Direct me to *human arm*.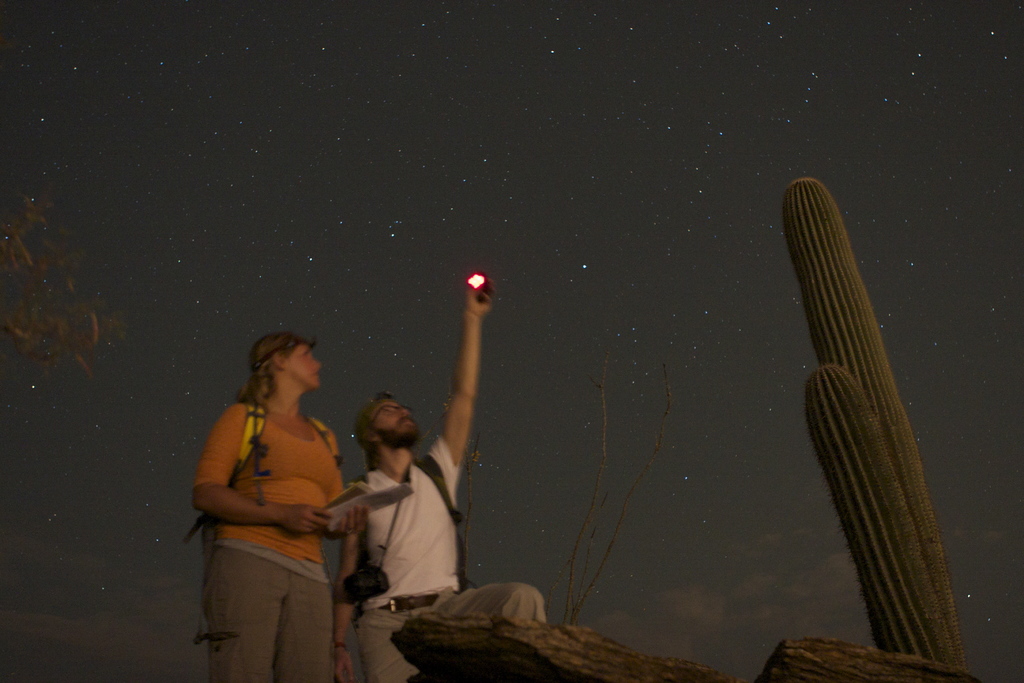
Direction: left=432, top=272, right=495, bottom=488.
